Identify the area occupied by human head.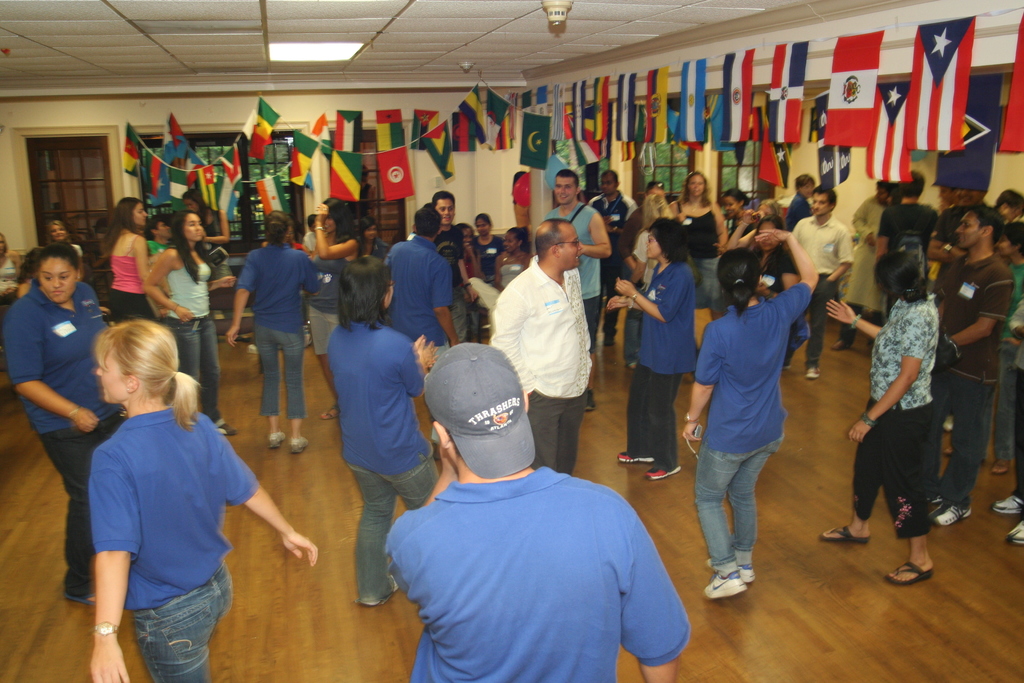
Area: [456,226,476,245].
